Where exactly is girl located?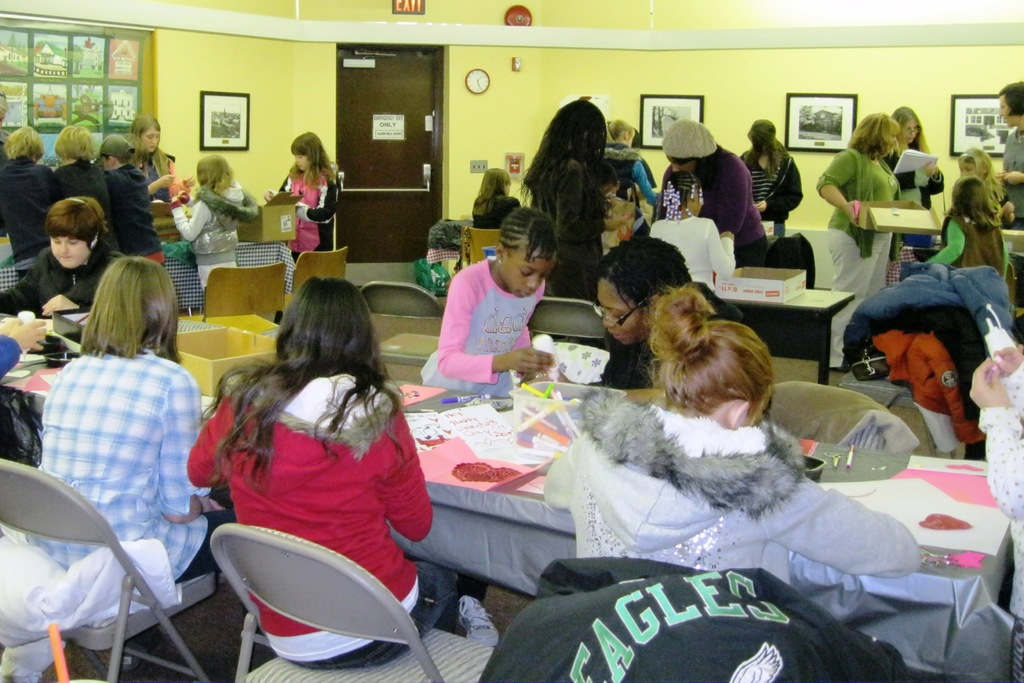
Its bounding box is x1=540 y1=272 x2=928 y2=627.
